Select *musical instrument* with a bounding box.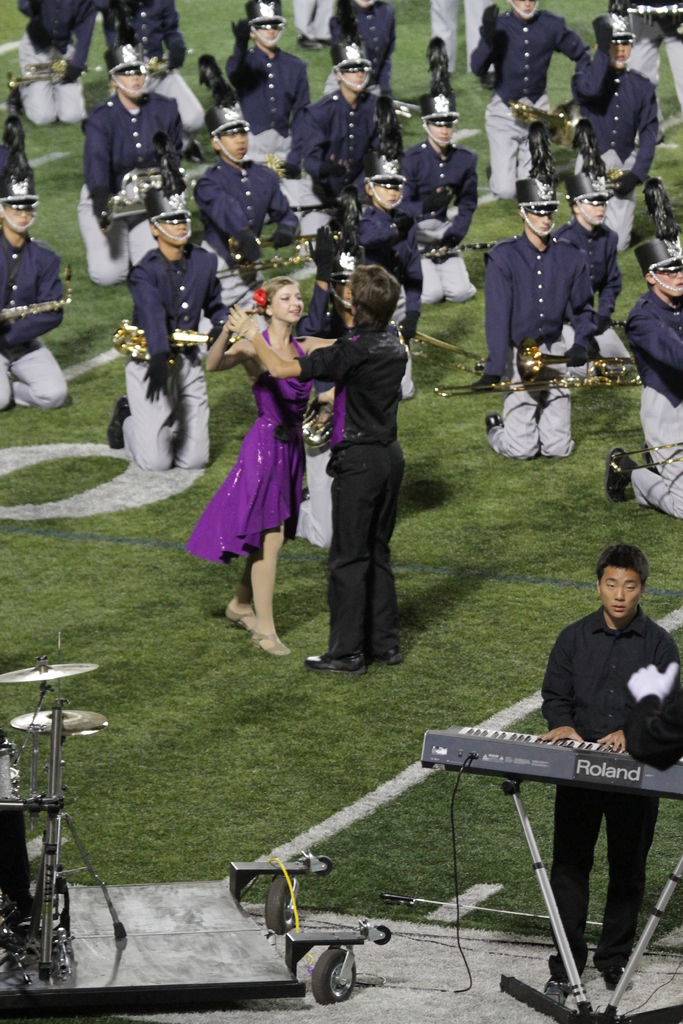
(left=436, top=339, right=643, bottom=412).
